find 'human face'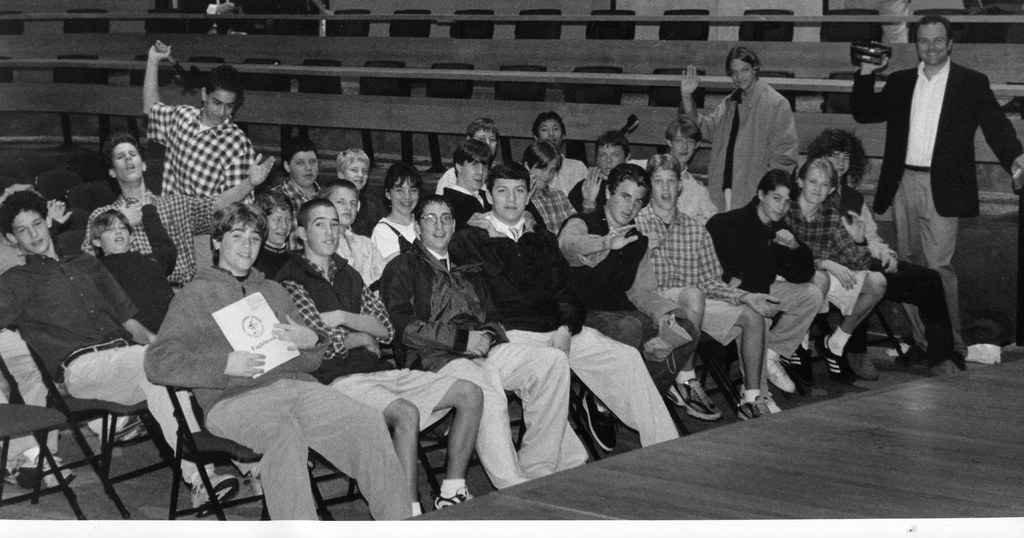
{"left": 729, "top": 60, "right": 754, "bottom": 90}
